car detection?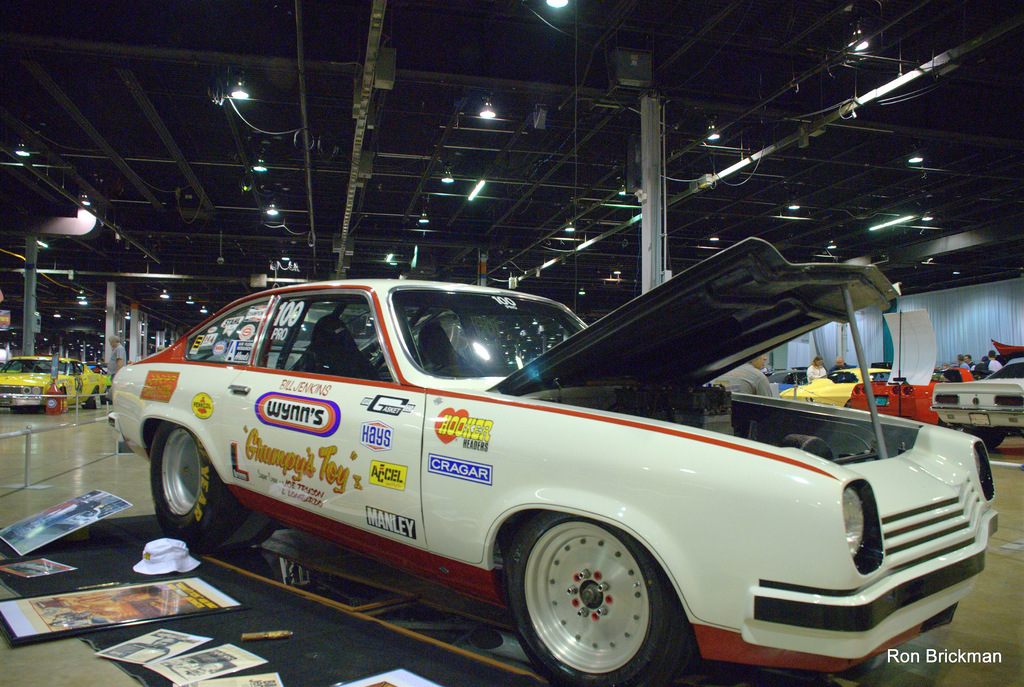
854, 368, 998, 437
